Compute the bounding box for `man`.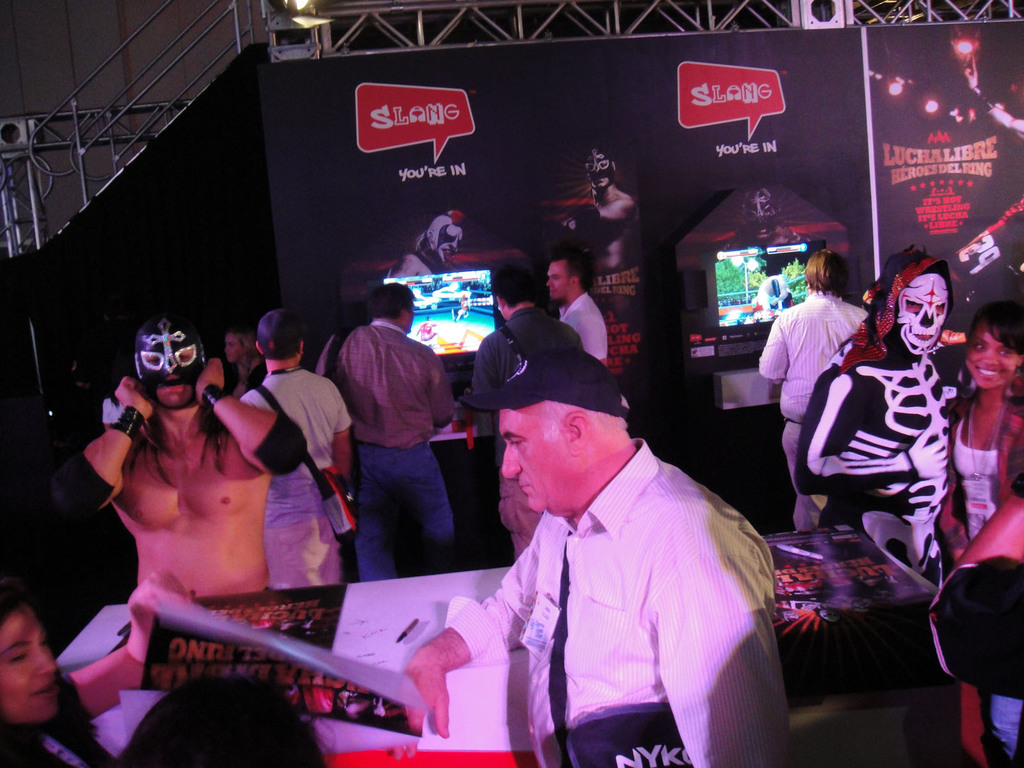
Rect(550, 145, 634, 276).
